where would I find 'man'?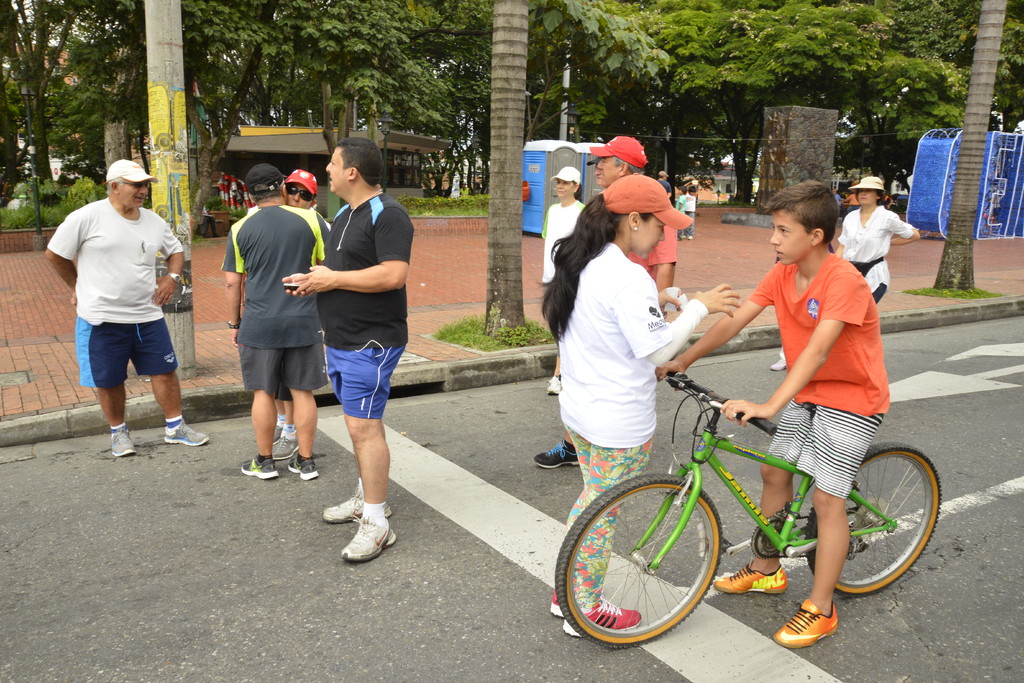
At locate(591, 133, 647, 191).
